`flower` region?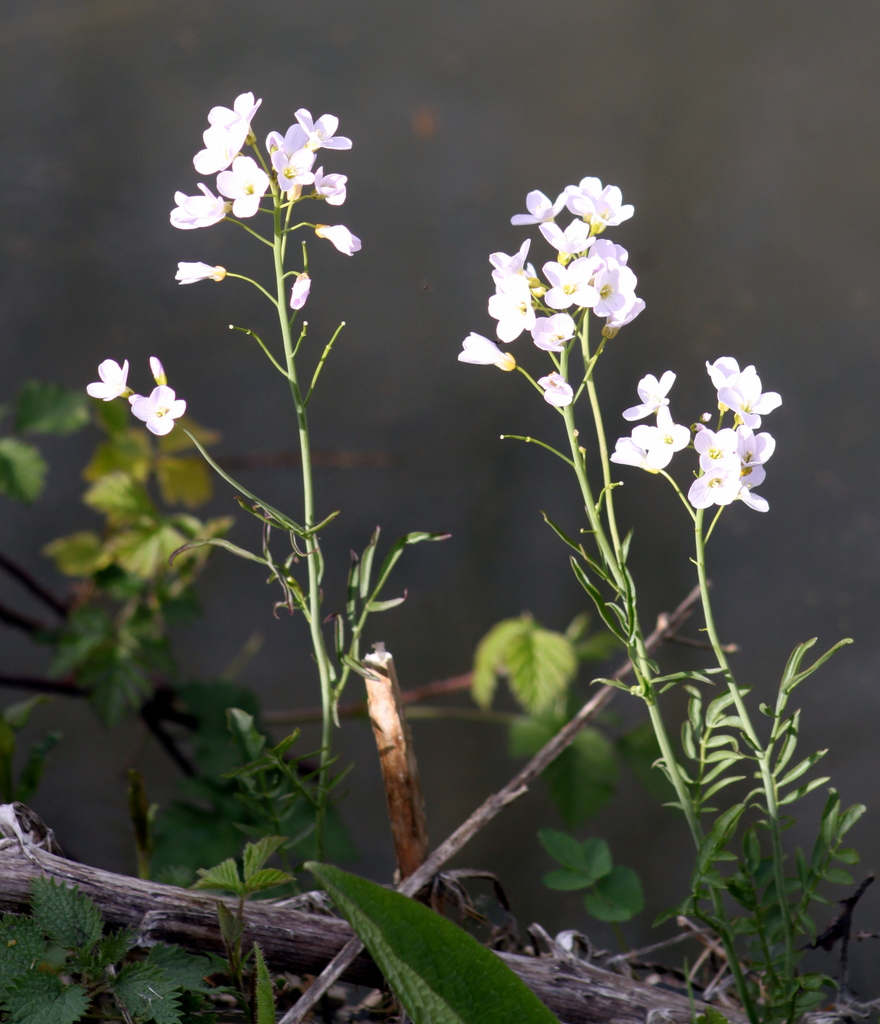
locate(313, 173, 349, 207)
